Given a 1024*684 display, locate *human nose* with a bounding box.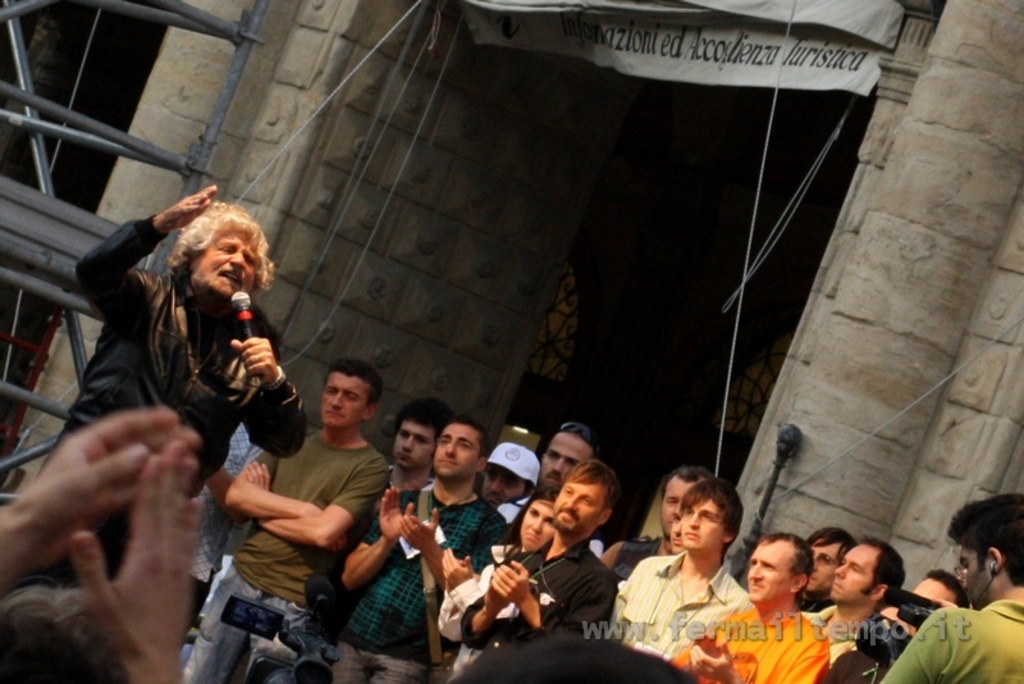
Located: x1=669, y1=502, x2=680, y2=515.
